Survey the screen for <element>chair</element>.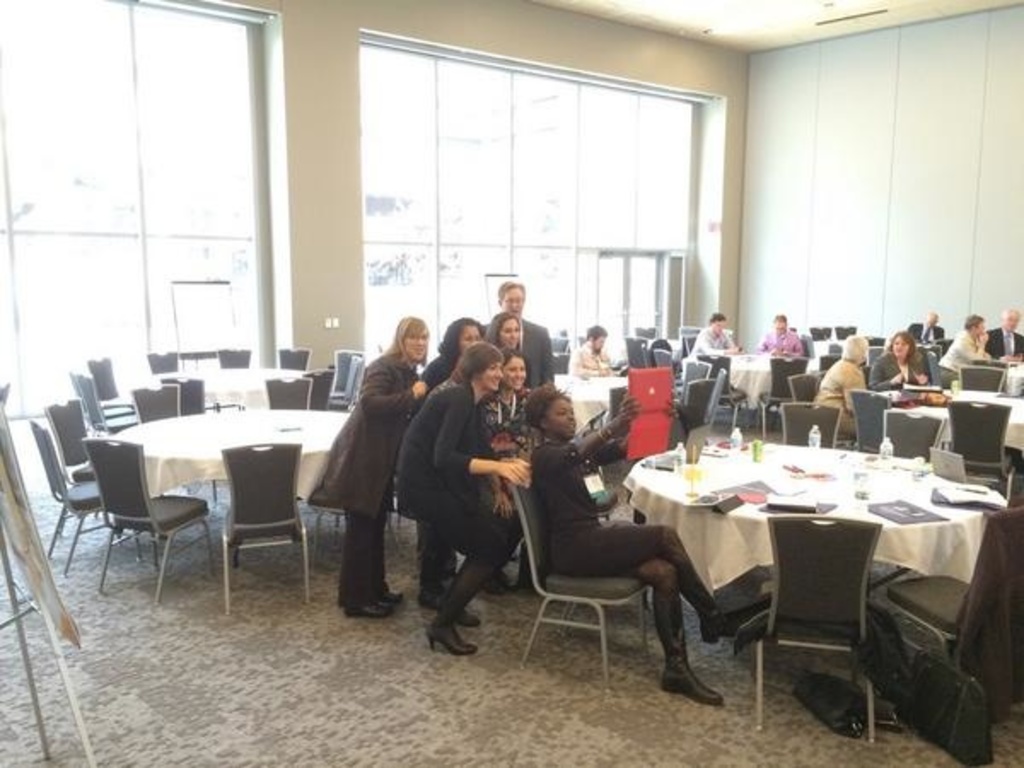
Survey found: 862, 346, 887, 369.
